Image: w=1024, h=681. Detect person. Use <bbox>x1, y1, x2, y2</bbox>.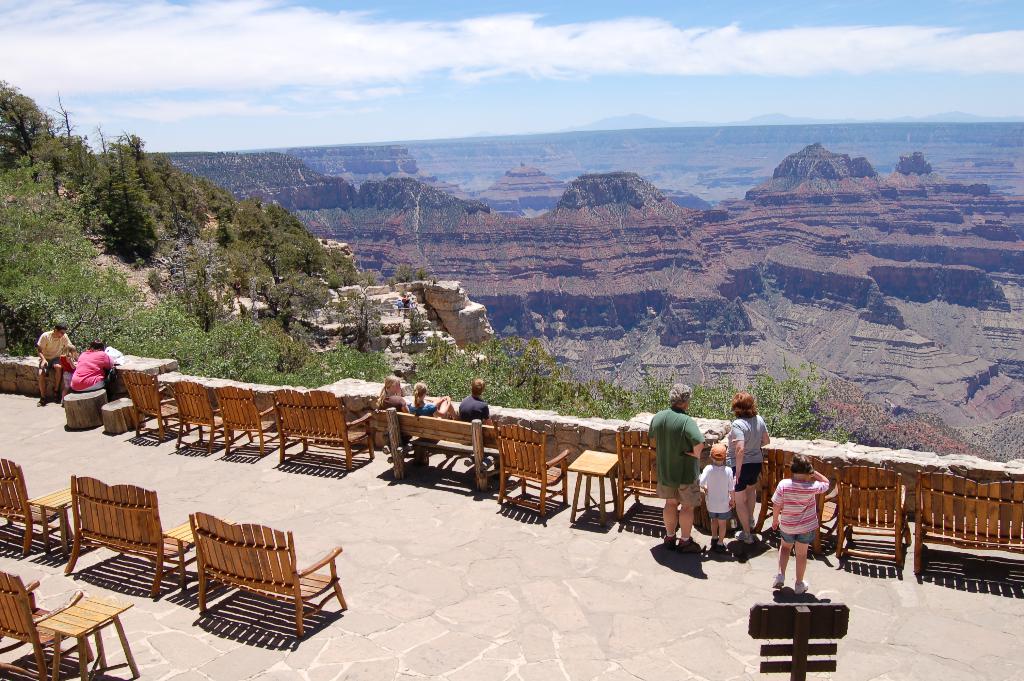
<bbox>777, 467, 844, 625</bbox>.
